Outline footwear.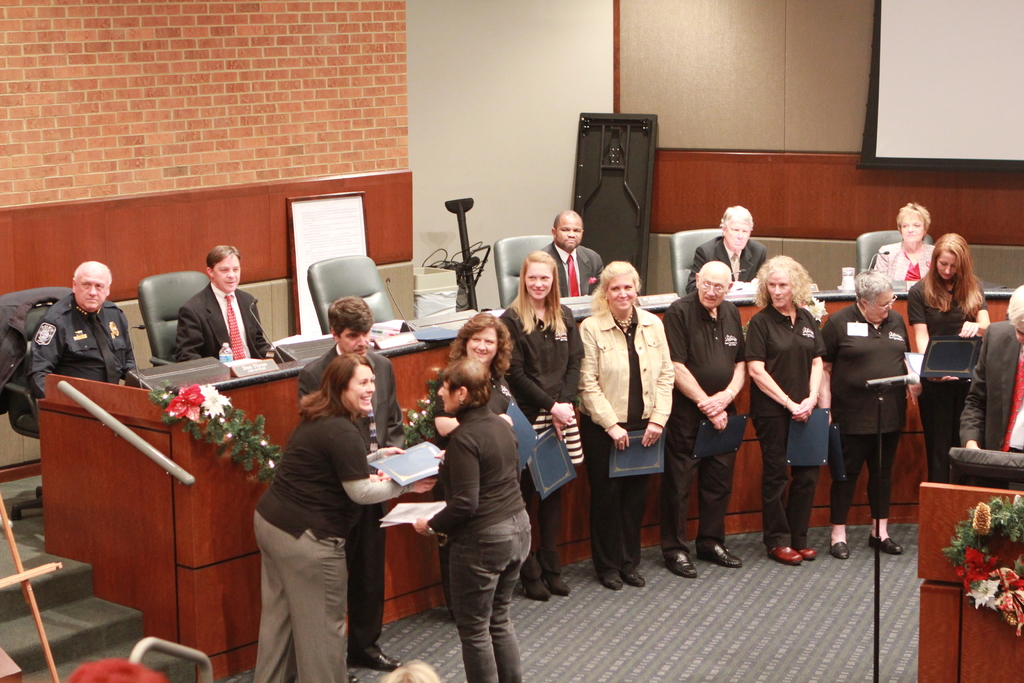
Outline: [left=698, top=541, right=747, bottom=566].
